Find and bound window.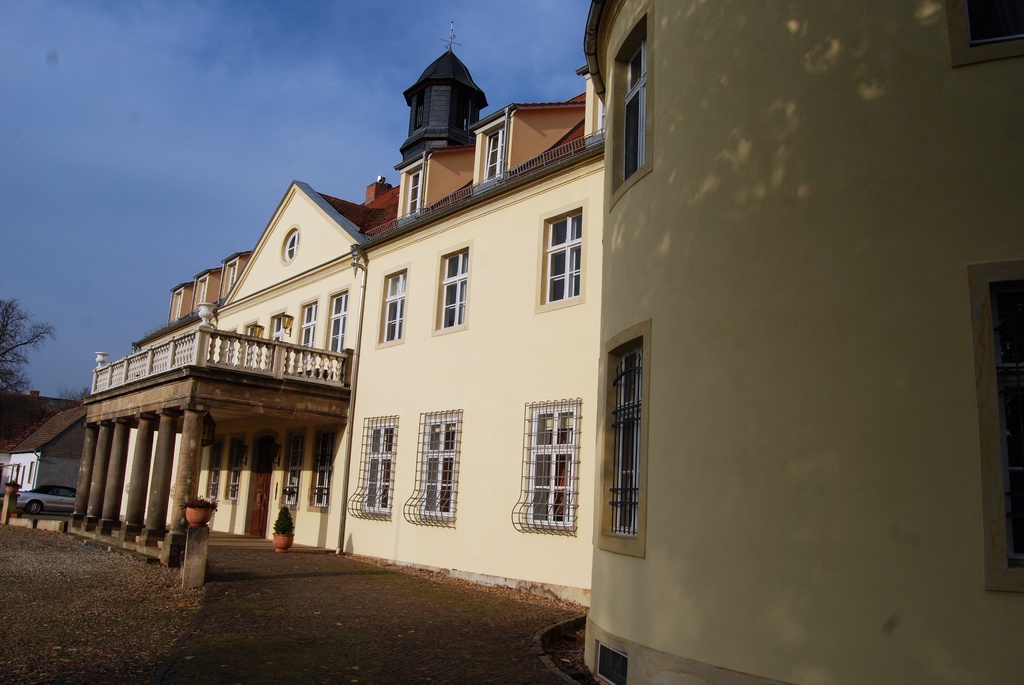
Bound: <bbox>534, 197, 585, 313</bbox>.
